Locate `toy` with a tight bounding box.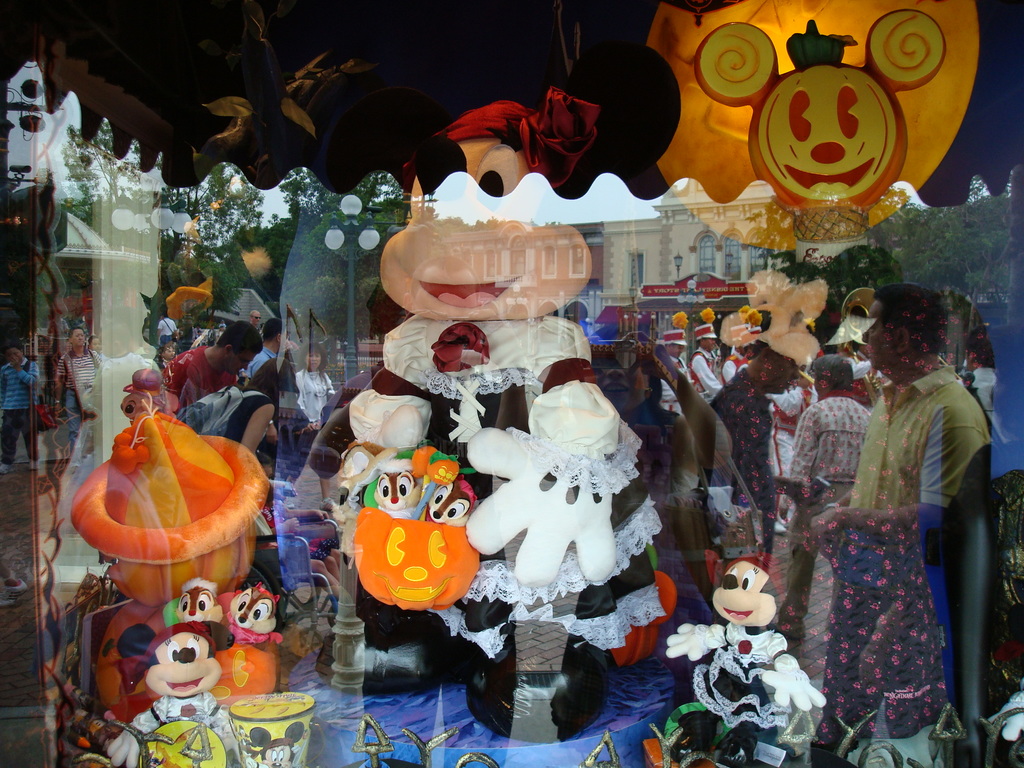
174:580:224:630.
